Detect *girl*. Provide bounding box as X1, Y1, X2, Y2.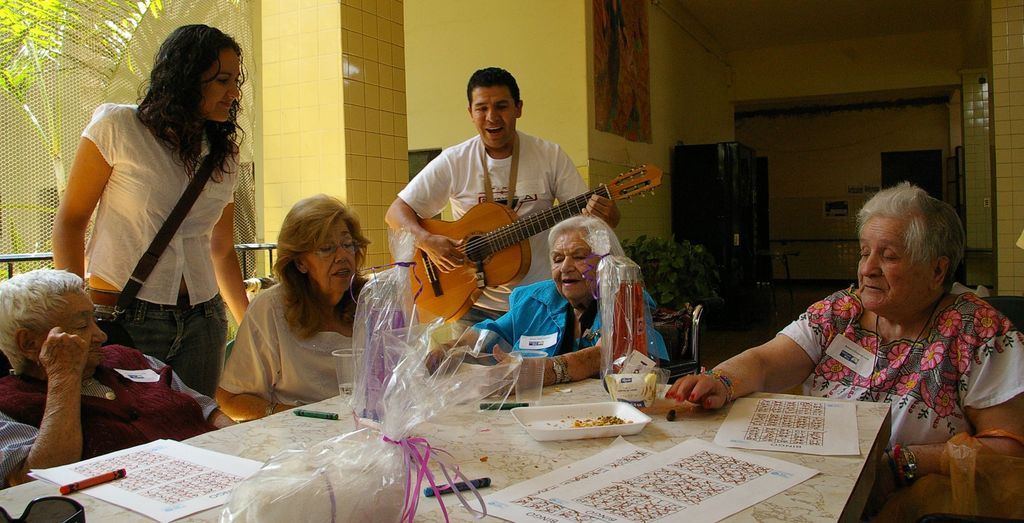
50, 20, 251, 399.
